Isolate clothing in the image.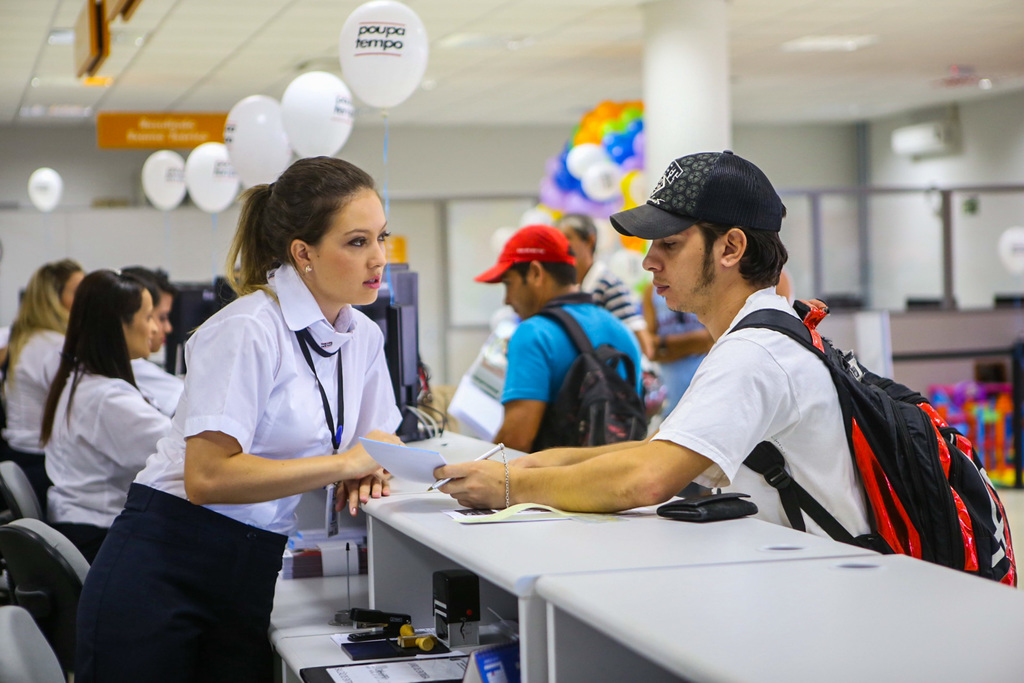
Isolated region: box=[582, 258, 641, 327].
